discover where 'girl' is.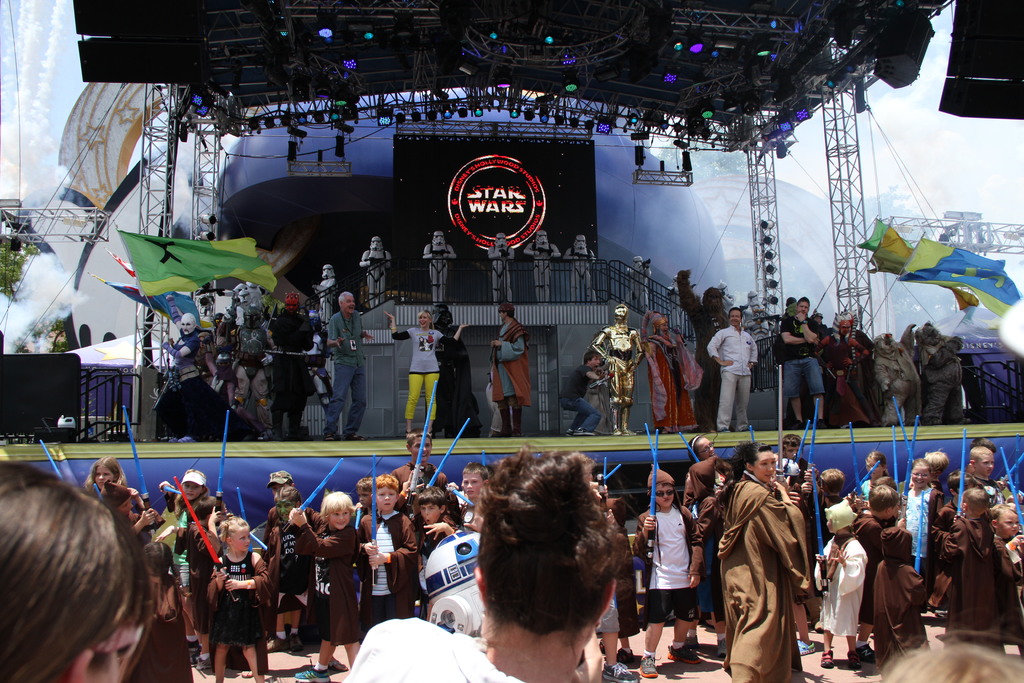
Discovered at [x1=287, y1=490, x2=362, y2=682].
